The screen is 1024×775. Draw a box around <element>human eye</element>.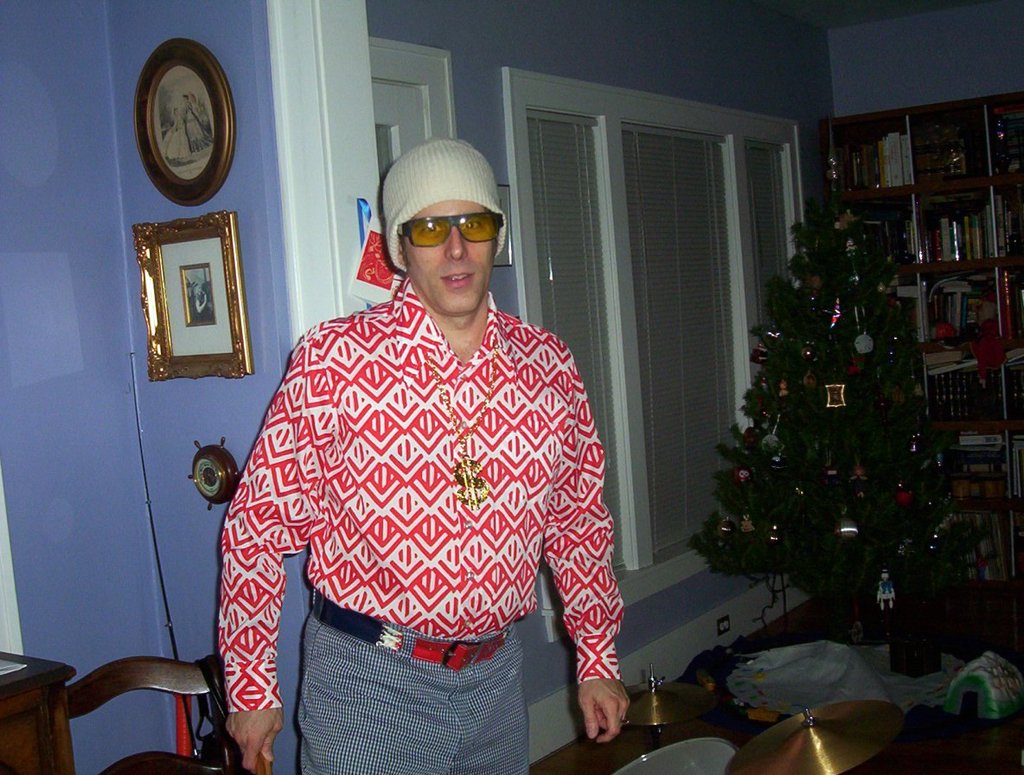
(460, 215, 483, 232).
